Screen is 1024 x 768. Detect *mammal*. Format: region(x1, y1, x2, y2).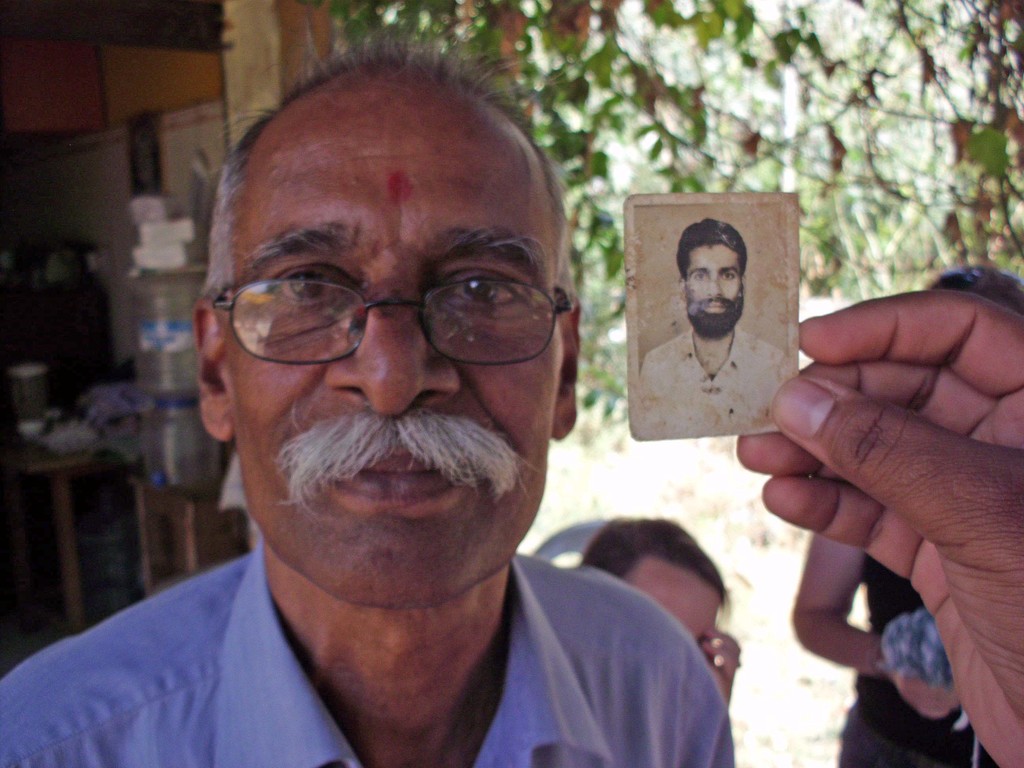
region(791, 266, 1023, 765).
